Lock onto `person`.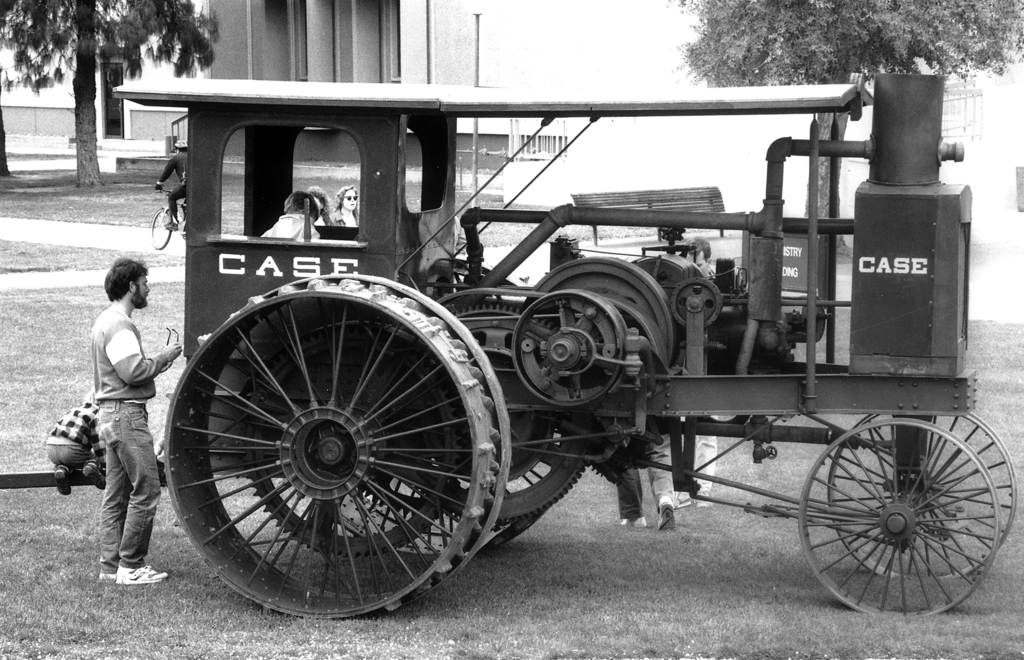
Locked: left=90, top=261, right=182, bottom=584.
